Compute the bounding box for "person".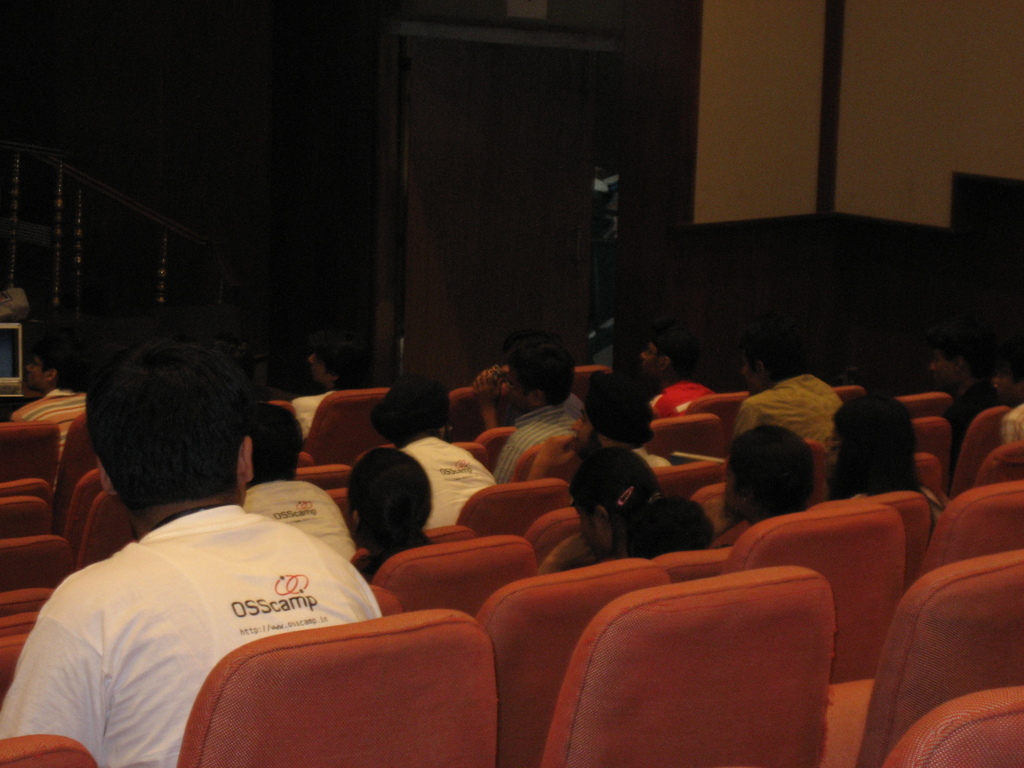
(x1=493, y1=346, x2=576, y2=486).
